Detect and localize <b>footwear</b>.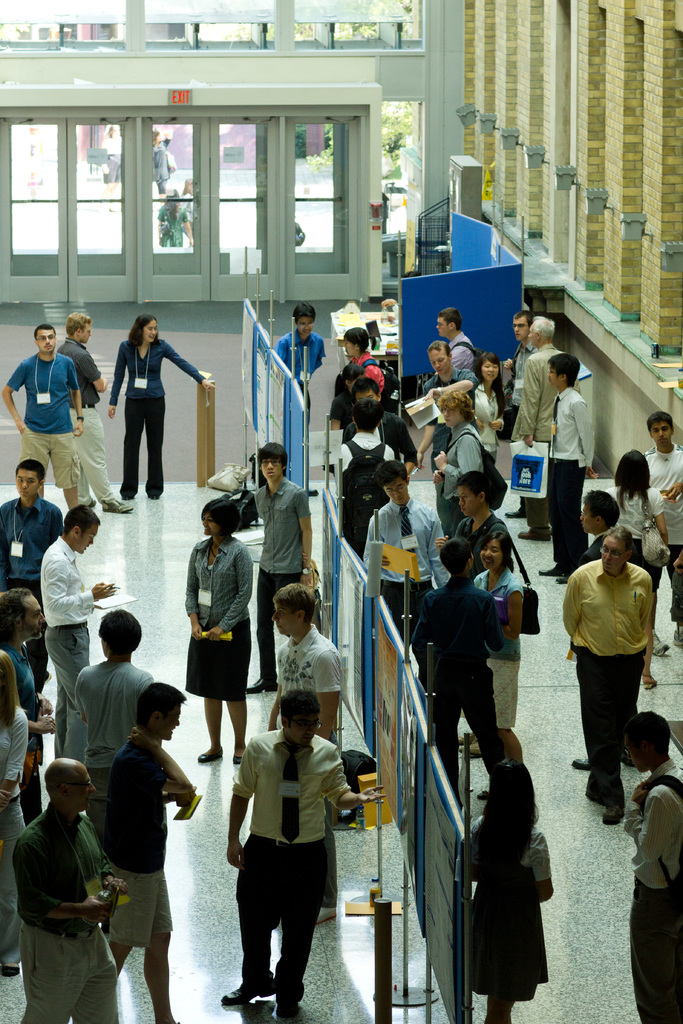
Localized at BBox(601, 796, 624, 830).
